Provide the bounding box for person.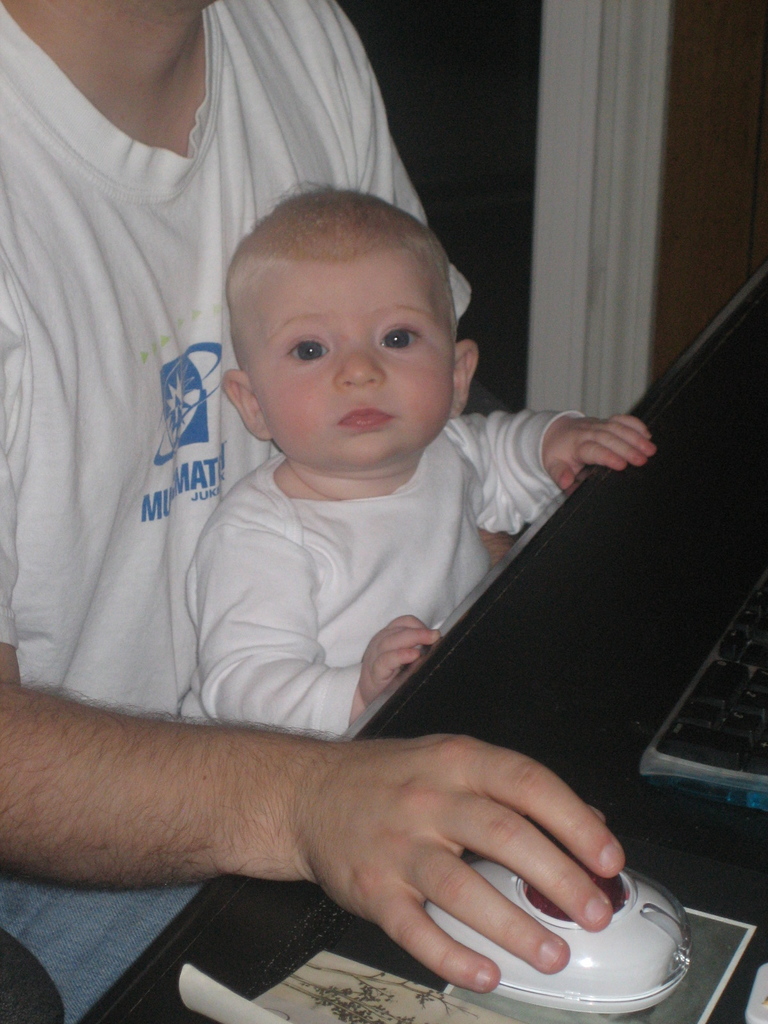
select_region(194, 182, 660, 743).
